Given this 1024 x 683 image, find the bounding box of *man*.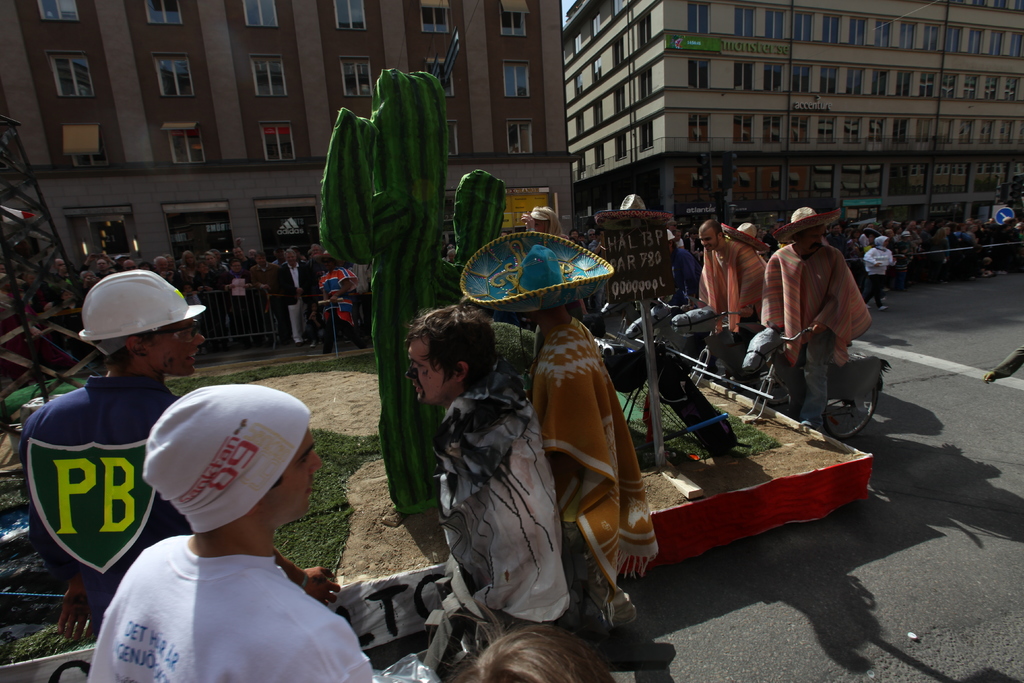
303/242/321/267.
